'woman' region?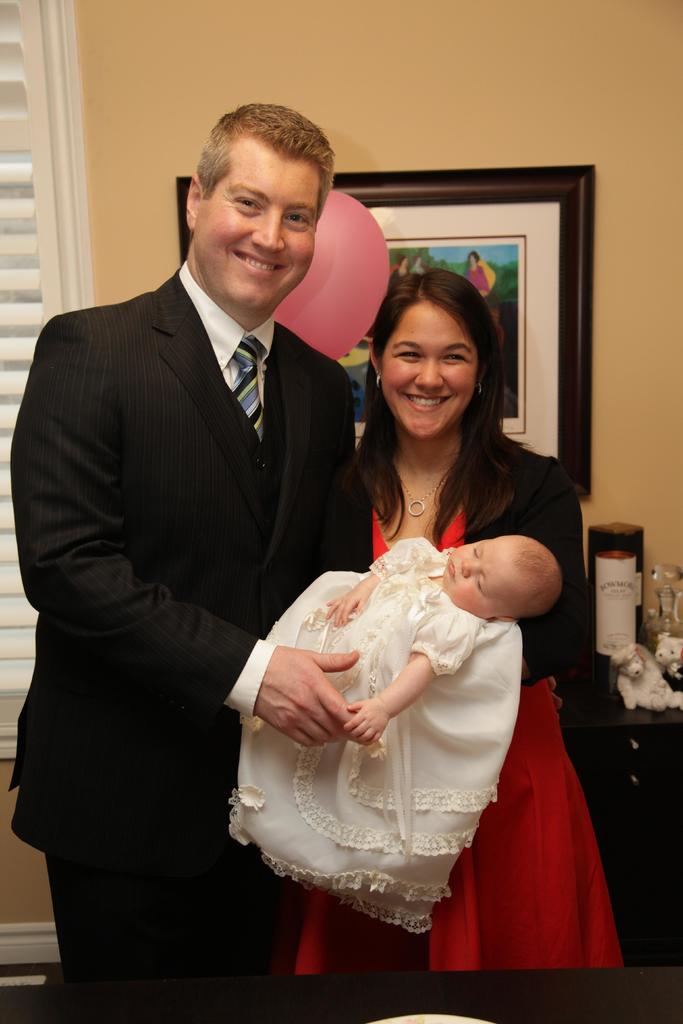
bbox=[279, 271, 652, 980]
